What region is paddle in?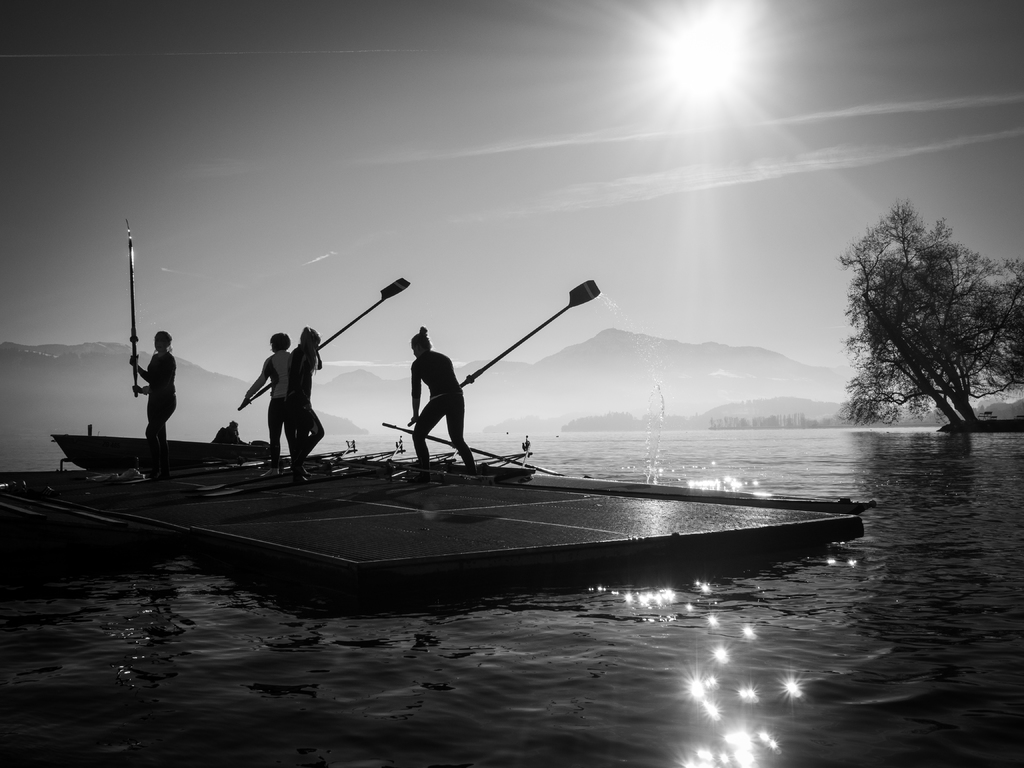
[x1=411, y1=281, x2=602, y2=428].
